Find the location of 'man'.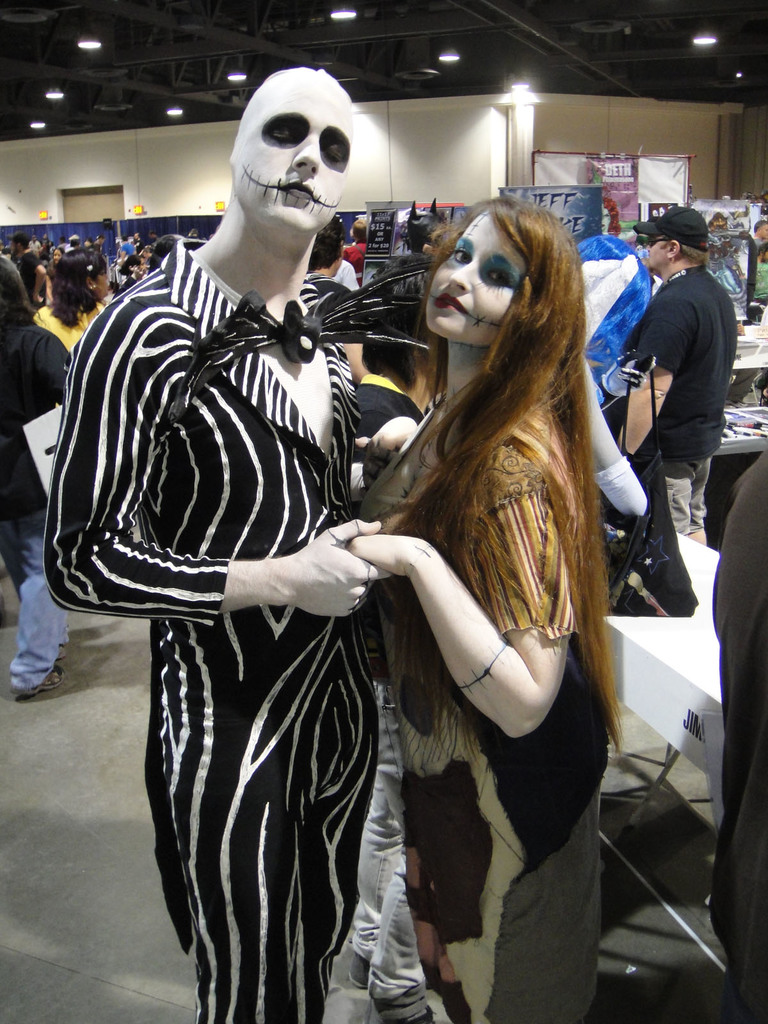
Location: 9, 235, 48, 324.
